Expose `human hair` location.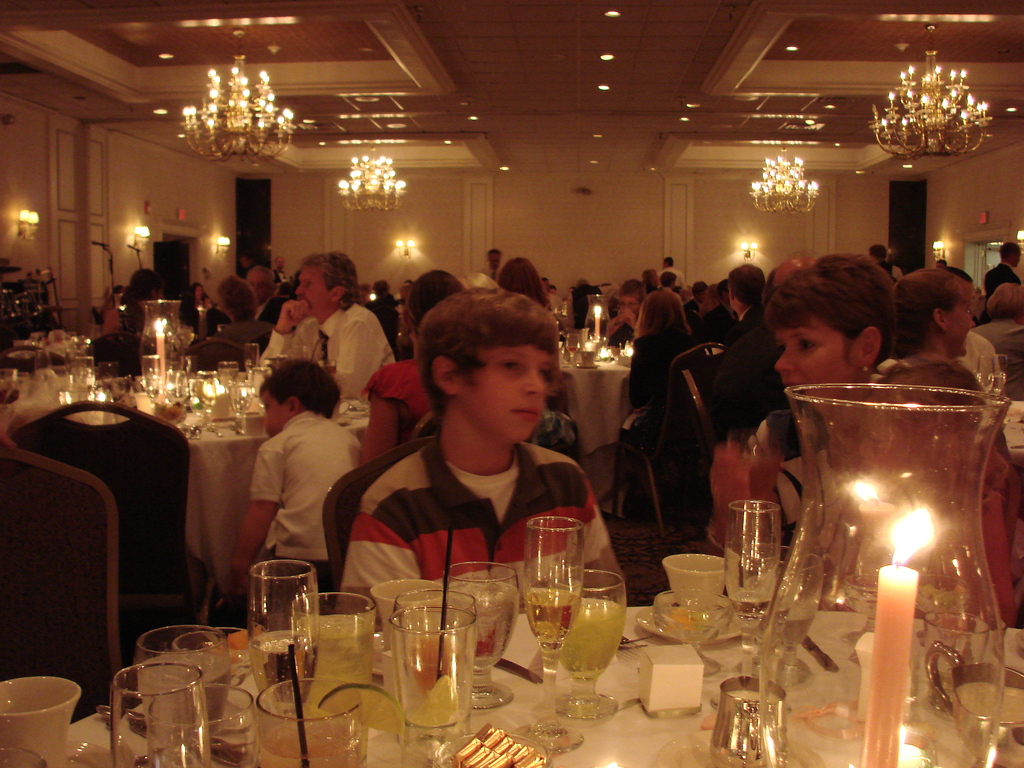
Exposed at (x1=619, y1=275, x2=646, y2=299).
